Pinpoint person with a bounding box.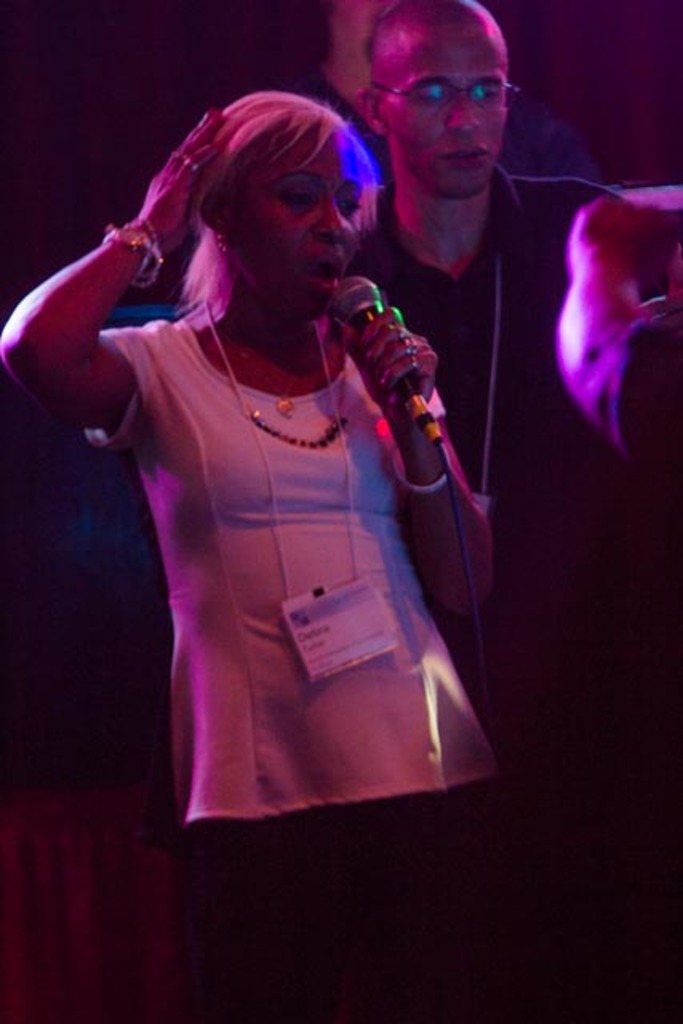
334, 0, 635, 1022.
